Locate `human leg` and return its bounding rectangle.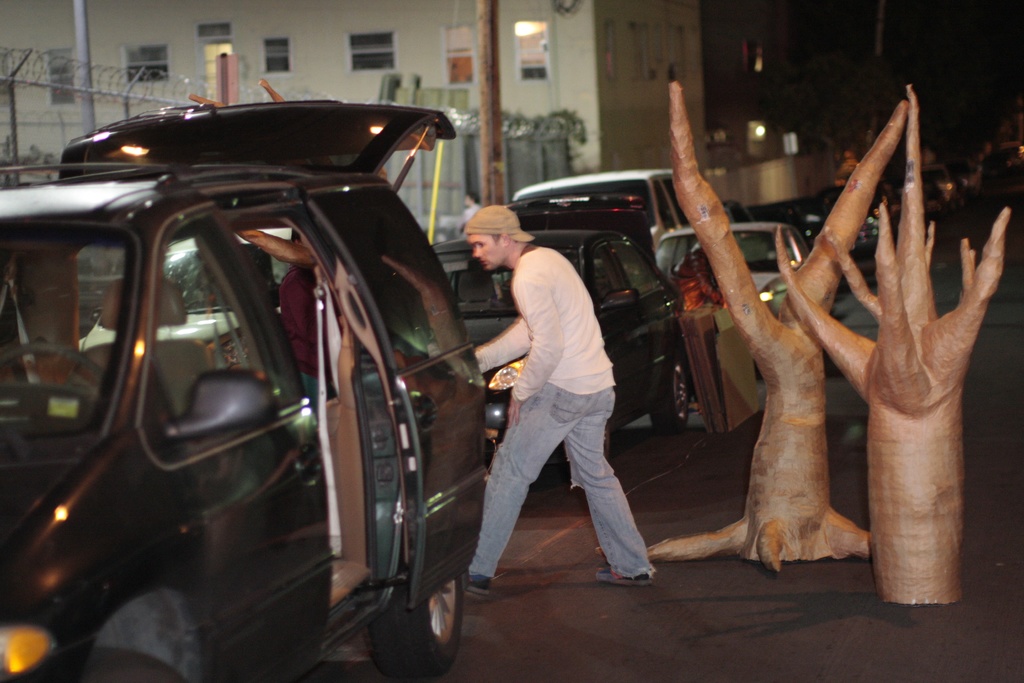
pyautogui.locateOnScreen(564, 367, 653, 587).
